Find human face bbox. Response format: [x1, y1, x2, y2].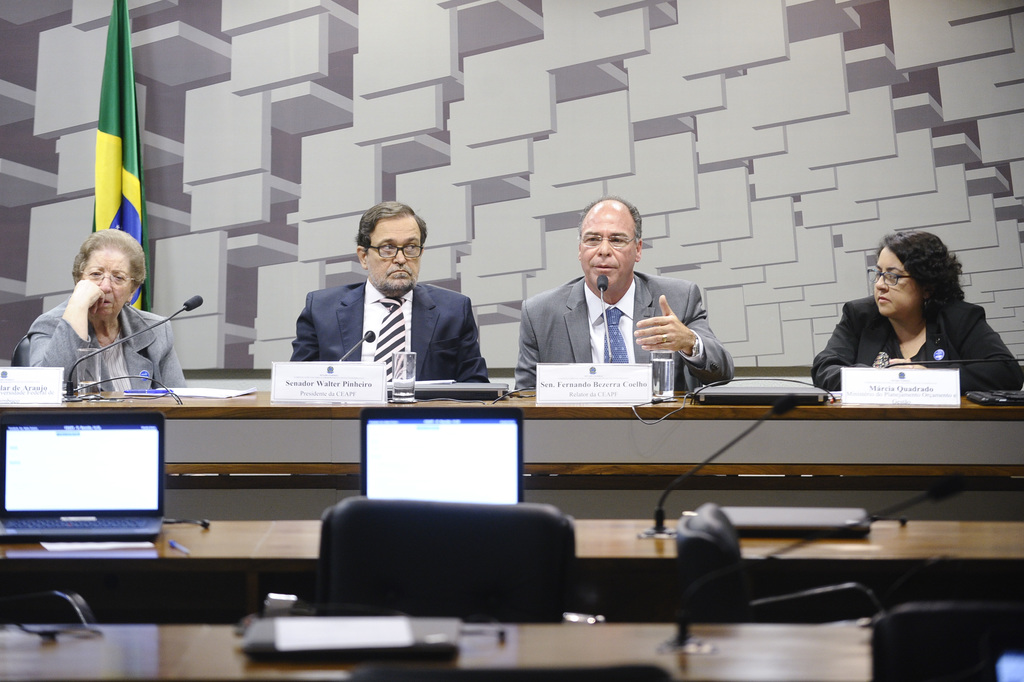
[872, 250, 918, 318].
